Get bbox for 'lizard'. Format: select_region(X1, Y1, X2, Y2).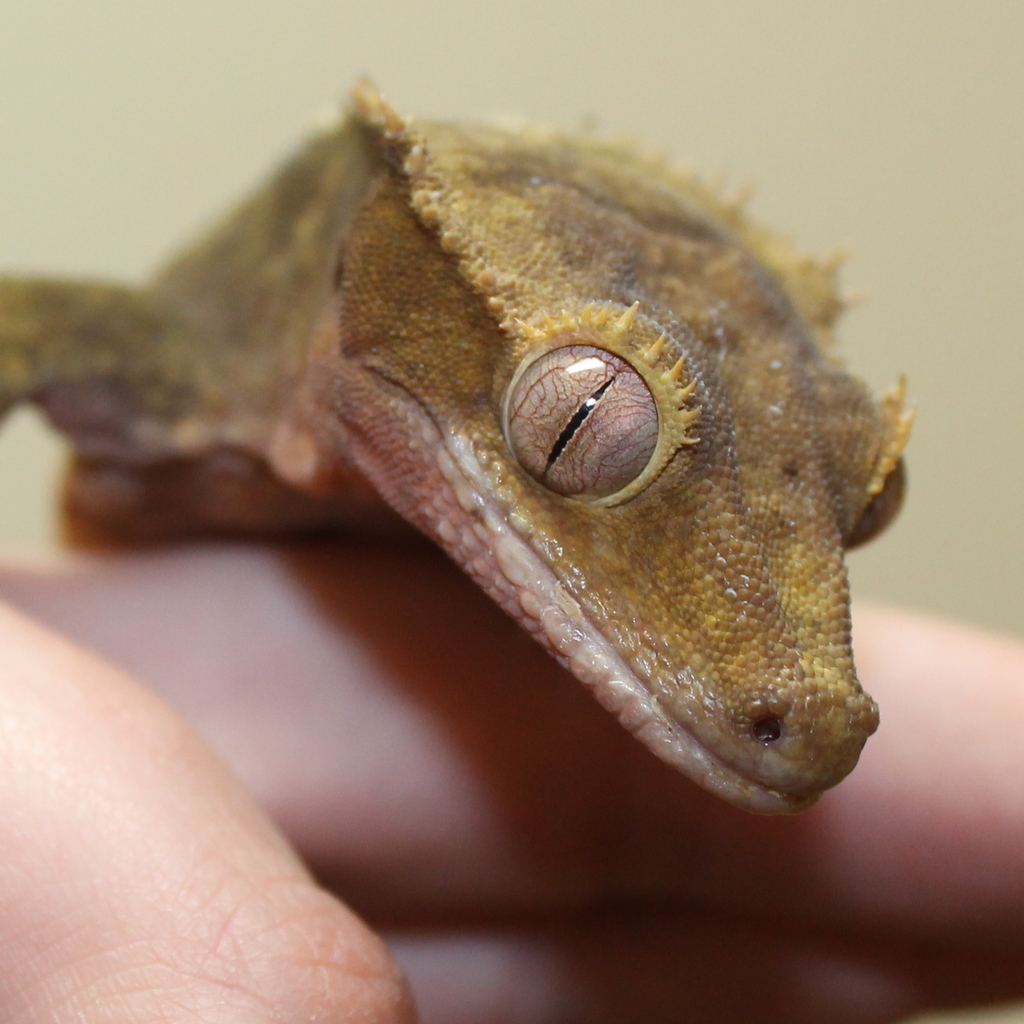
select_region(12, 76, 941, 862).
